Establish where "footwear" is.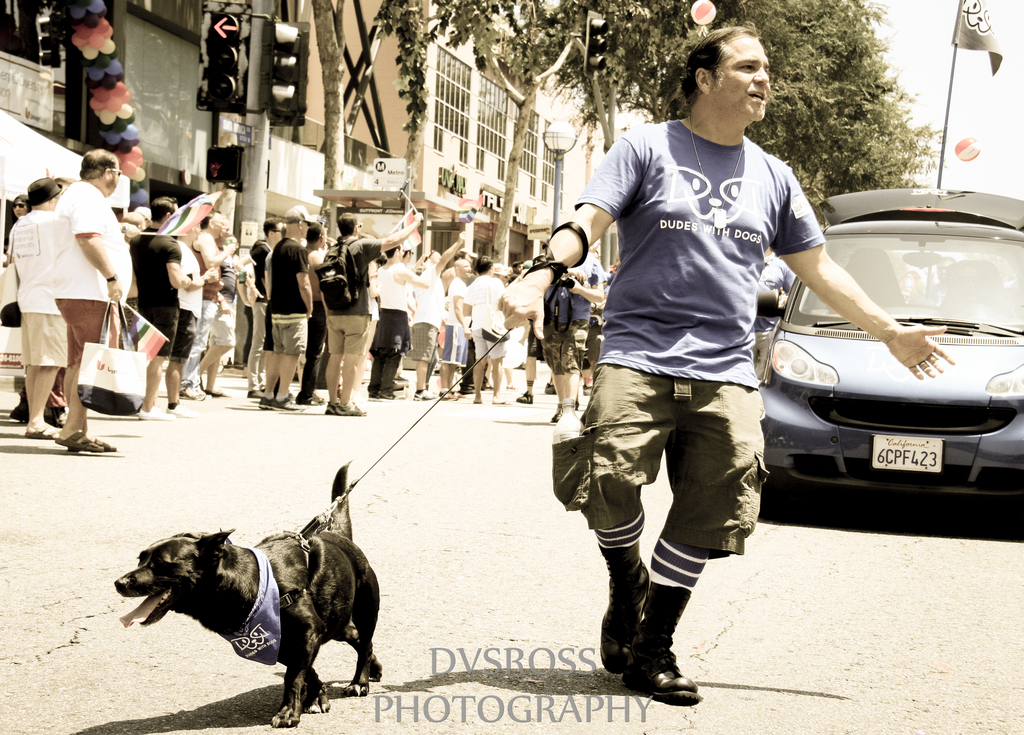
Established at l=456, t=390, r=462, b=400.
